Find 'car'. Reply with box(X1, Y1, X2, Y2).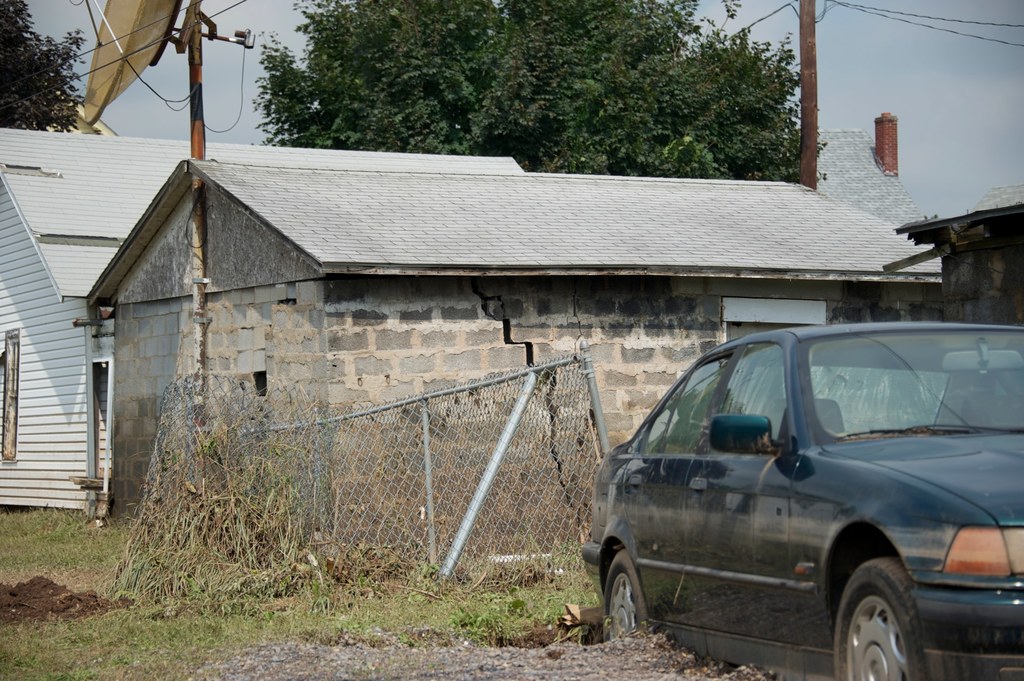
box(593, 330, 1021, 673).
